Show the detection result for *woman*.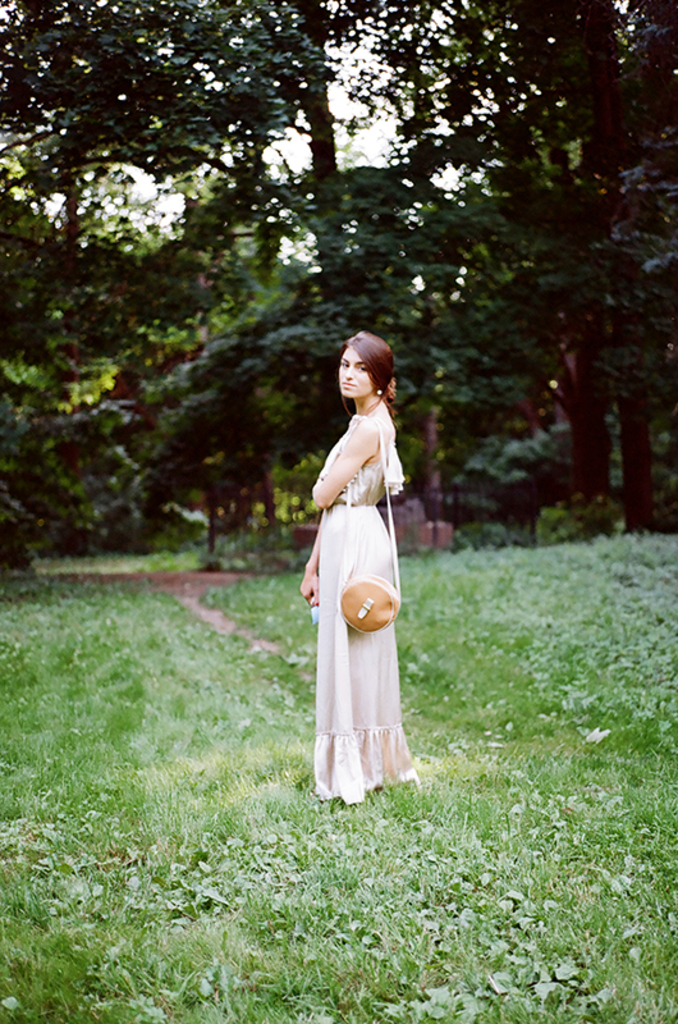
292/335/430/817.
